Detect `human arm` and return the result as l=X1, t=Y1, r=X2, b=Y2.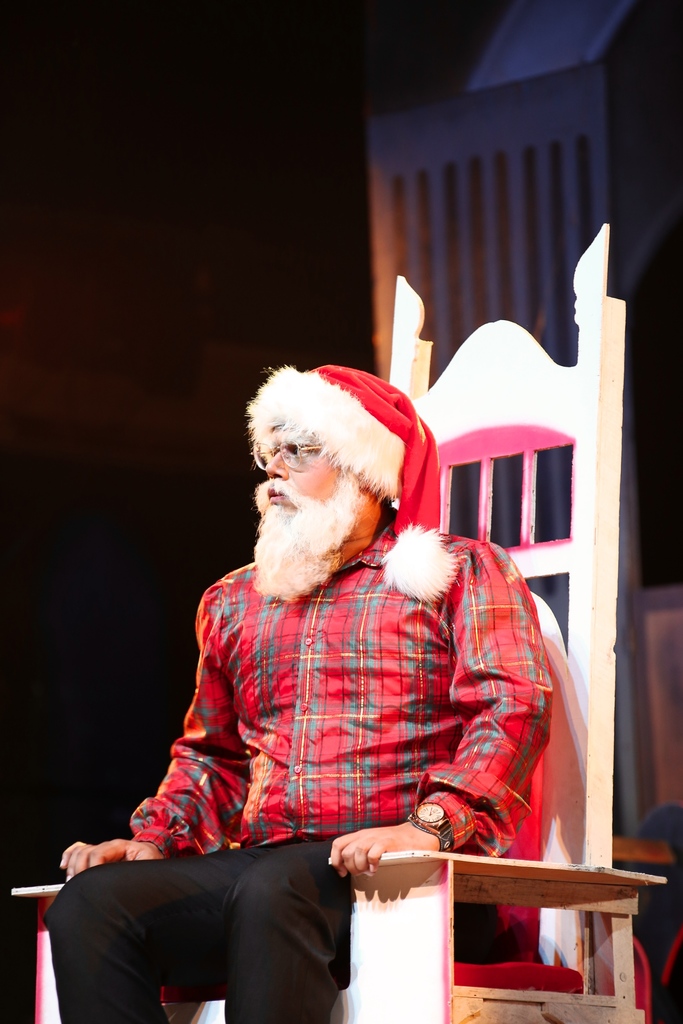
l=452, t=584, r=553, b=854.
